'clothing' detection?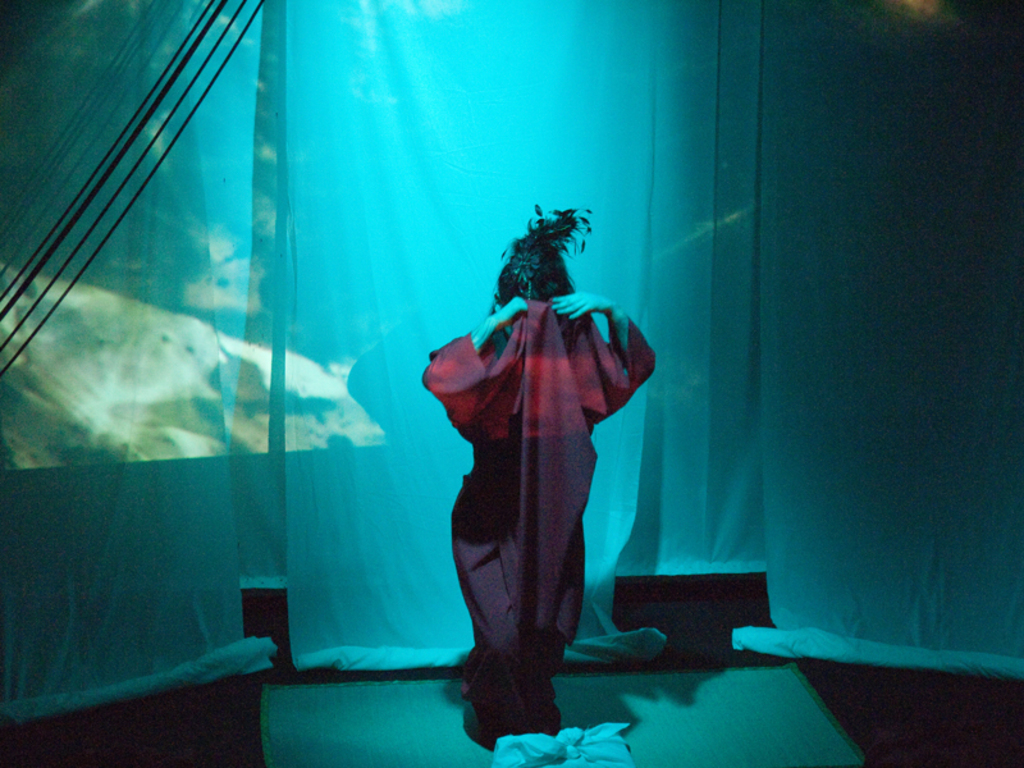
x1=424, y1=225, x2=653, y2=708
